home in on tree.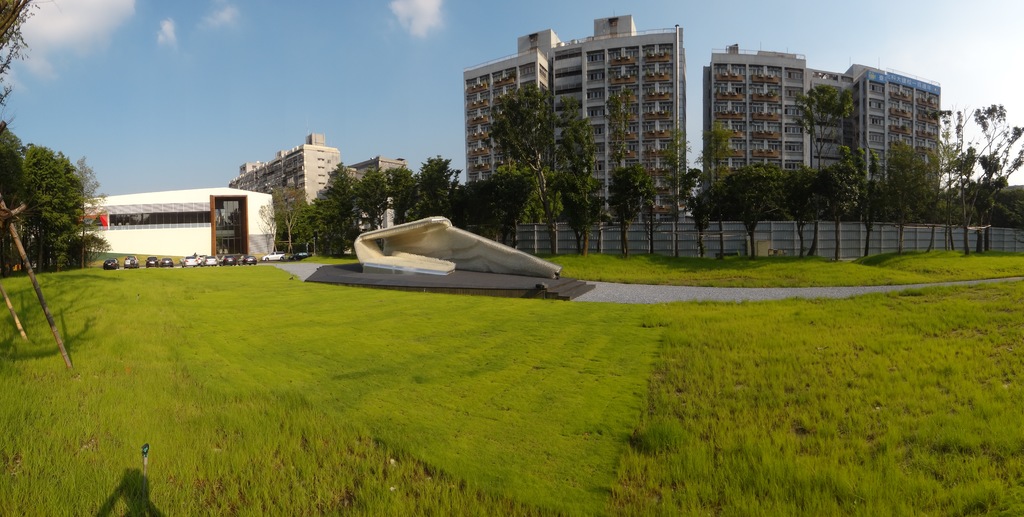
Homed in at select_region(604, 90, 640, 167).
